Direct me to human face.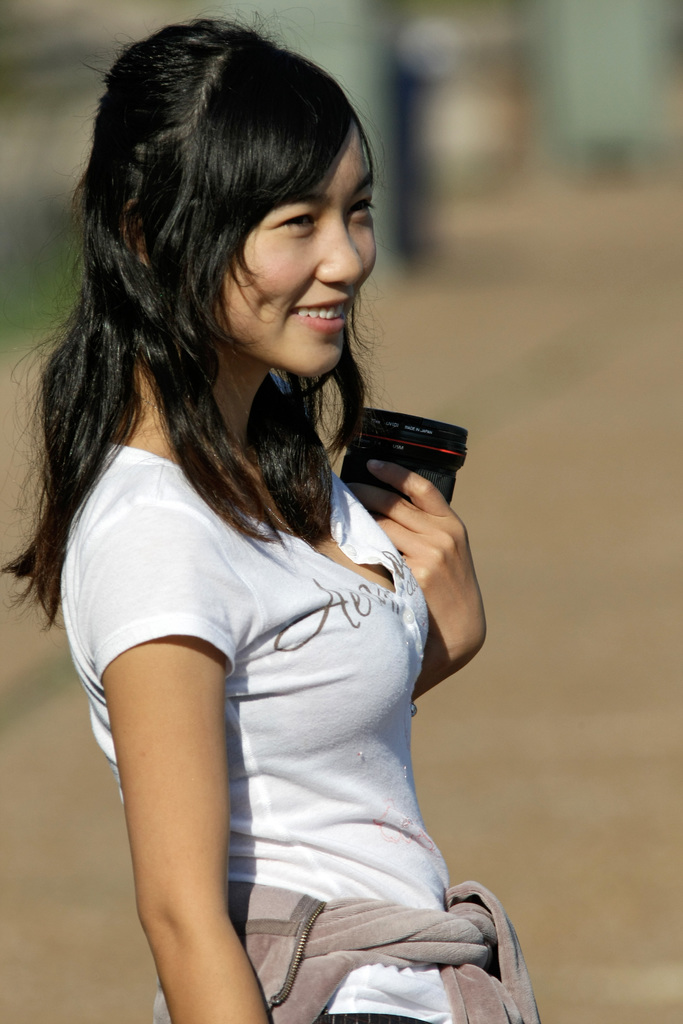
Direction: 206, 115, 375, 381.
